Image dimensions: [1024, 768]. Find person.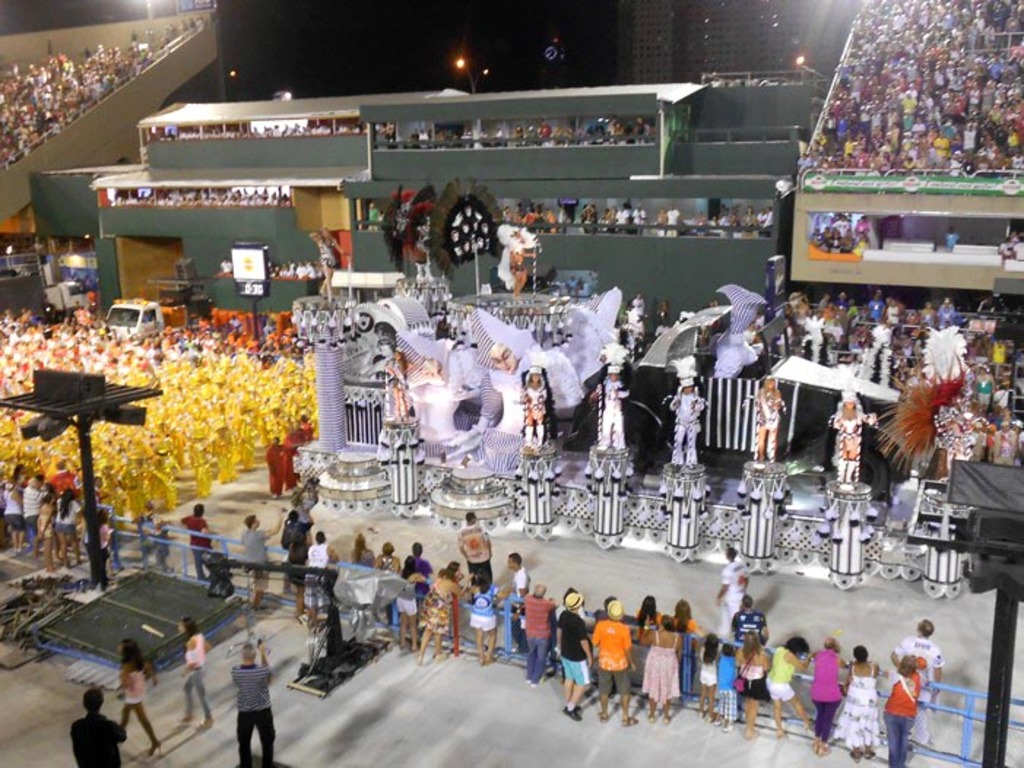
<box>244,511,276,603</box>.
